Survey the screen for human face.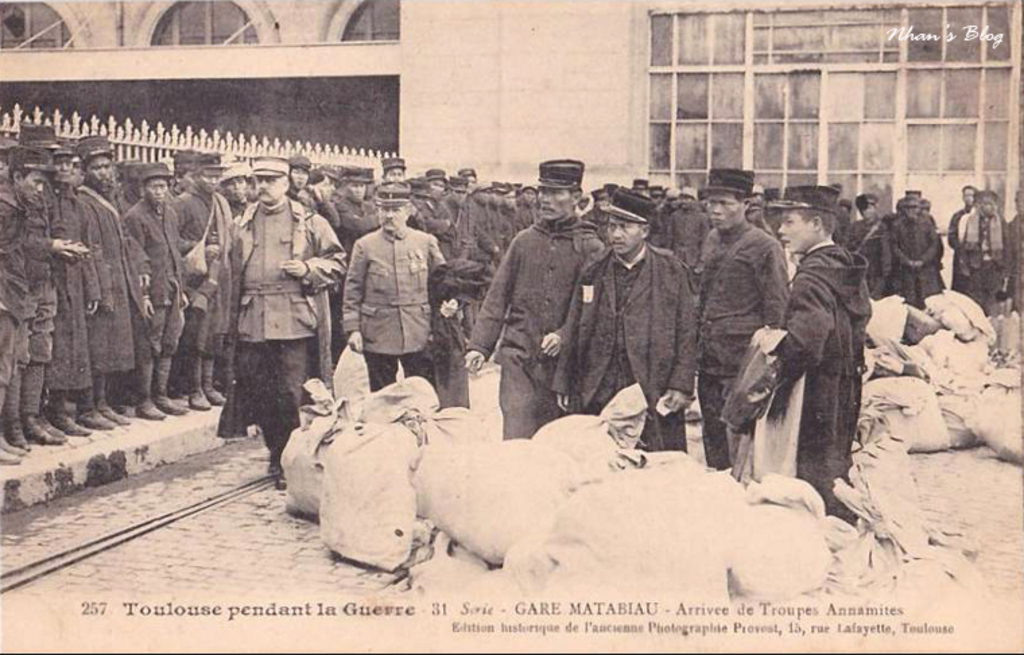
Survey found: bbox(610, 216, 643, 251).
